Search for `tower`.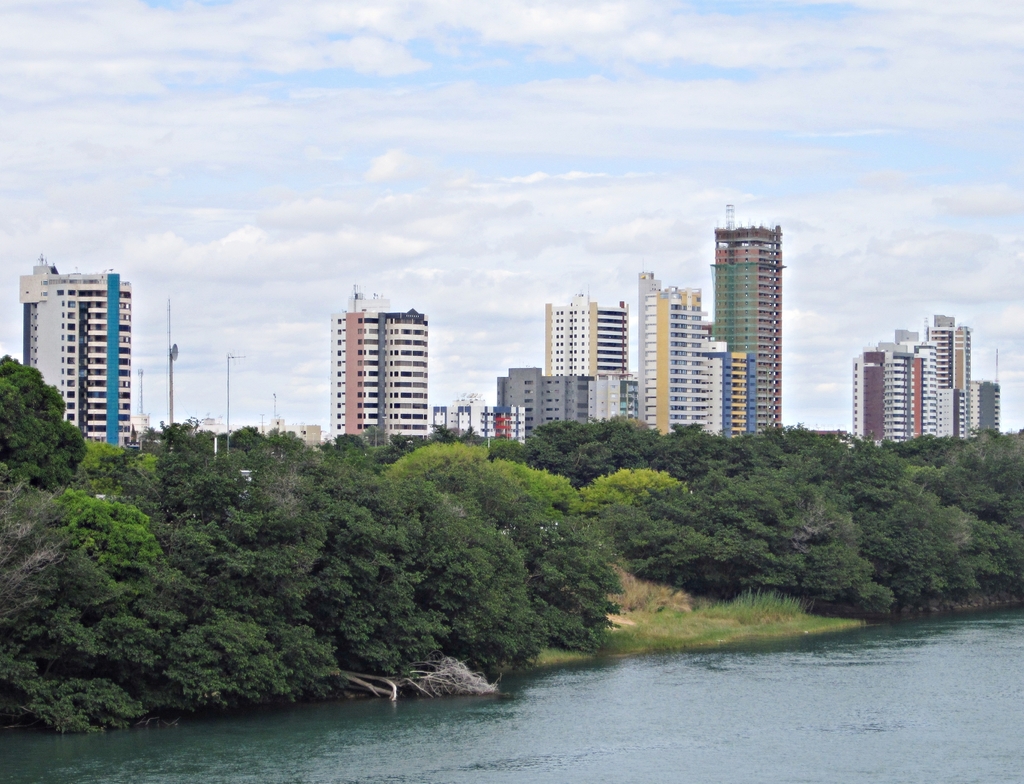
Found at [636, 275, 710, 434].
